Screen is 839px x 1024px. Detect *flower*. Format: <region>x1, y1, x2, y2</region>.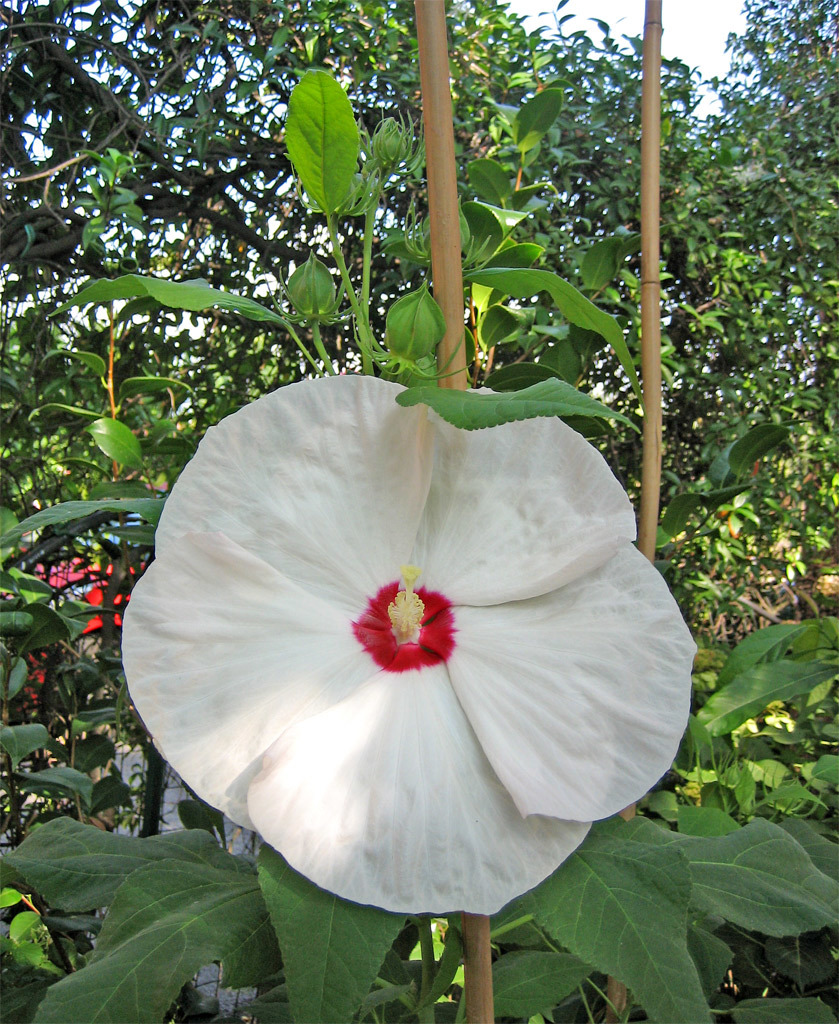
<region>143, 370, 701, 902</region>.
